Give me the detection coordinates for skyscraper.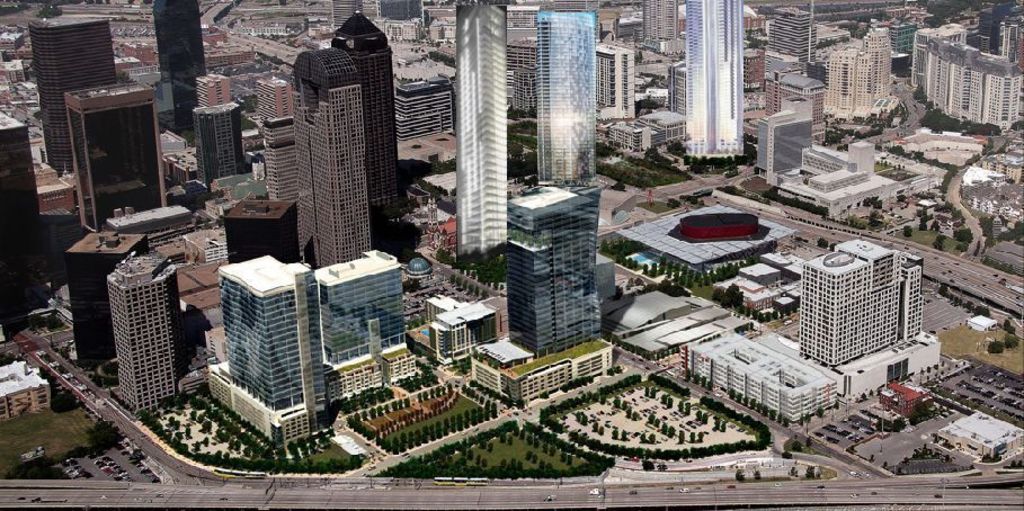
(251, 71, 295, 120).
